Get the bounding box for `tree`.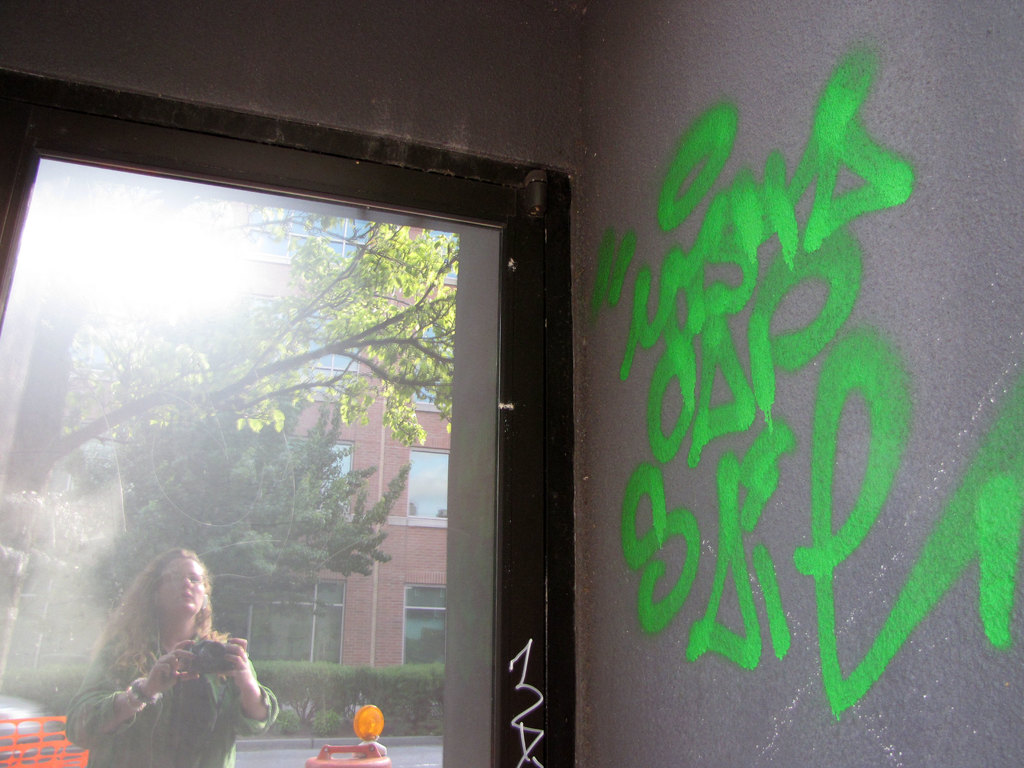
1, 179, 472, 679.
